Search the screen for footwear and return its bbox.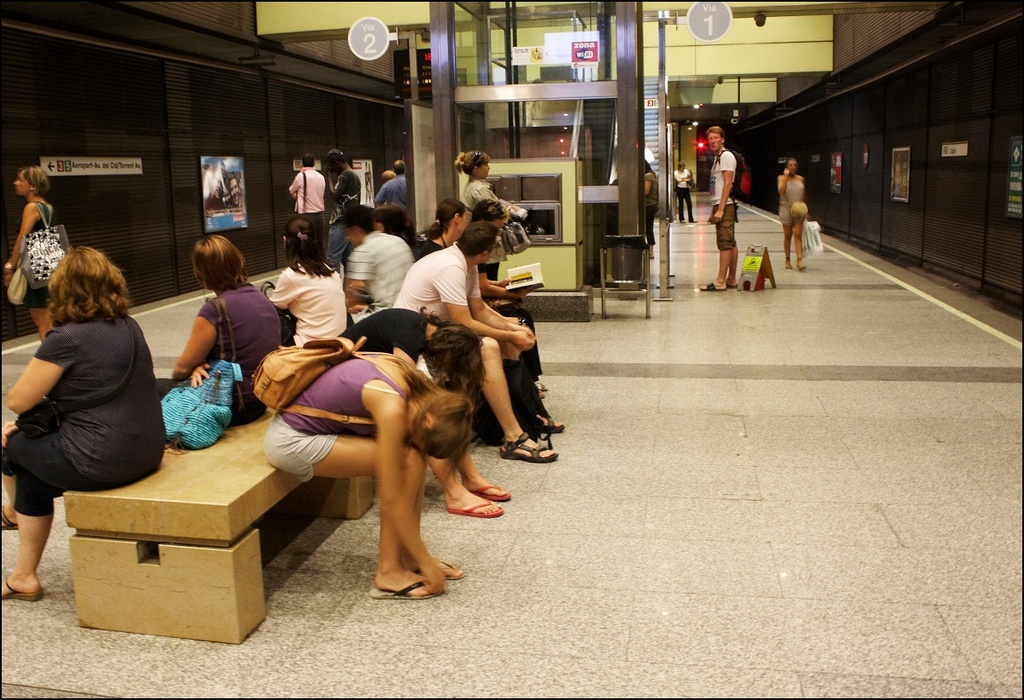
Found: 721/277/732/285.
